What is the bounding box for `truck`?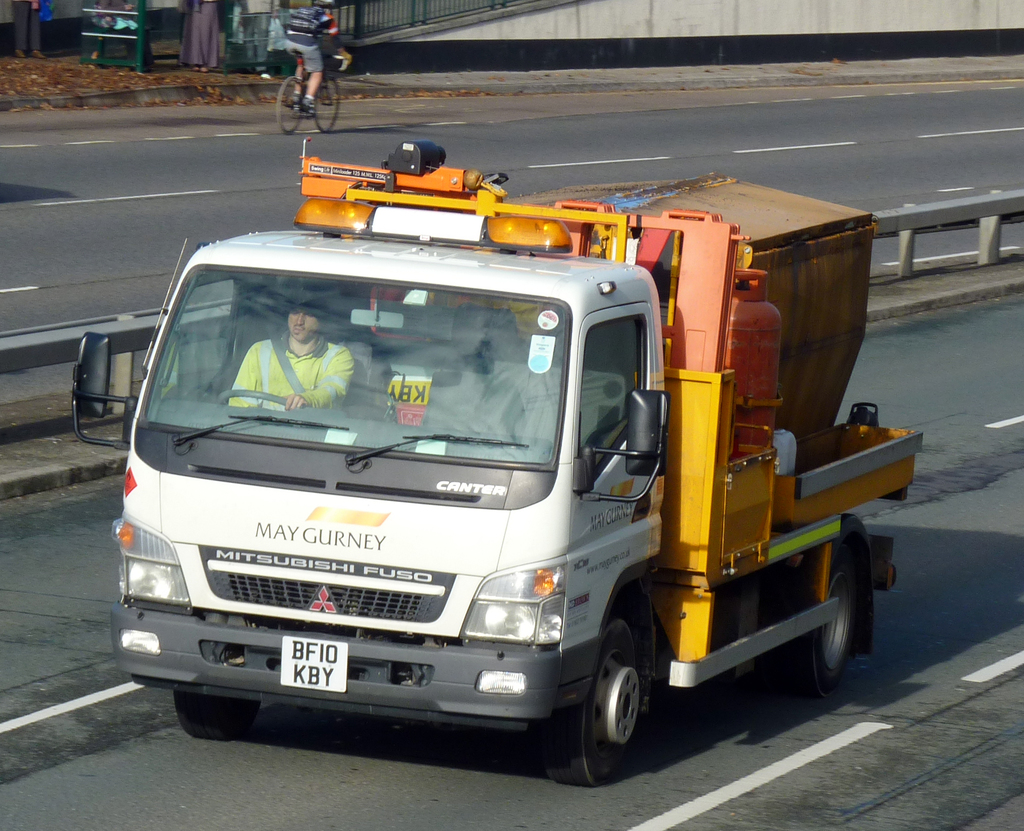
locate(115, 169, 924, 795).
